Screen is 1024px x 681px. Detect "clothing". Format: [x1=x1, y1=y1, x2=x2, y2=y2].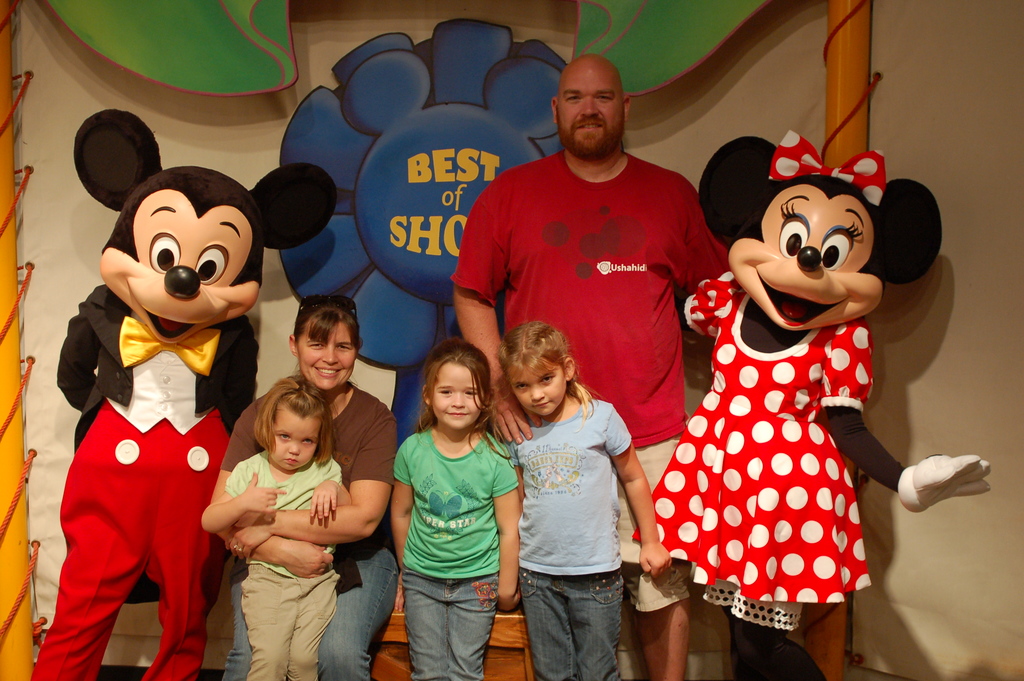
[x1=657, y1=209, x2=929, y2=639].
